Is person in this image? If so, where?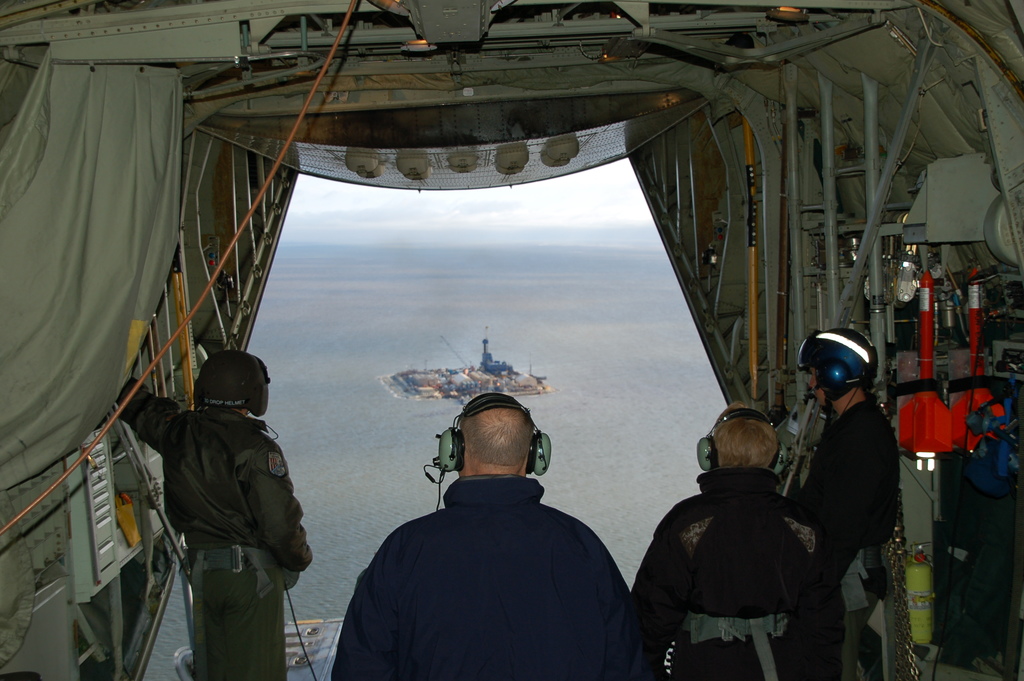
Yes, at <region>328, 393, 630, 680</region>.
